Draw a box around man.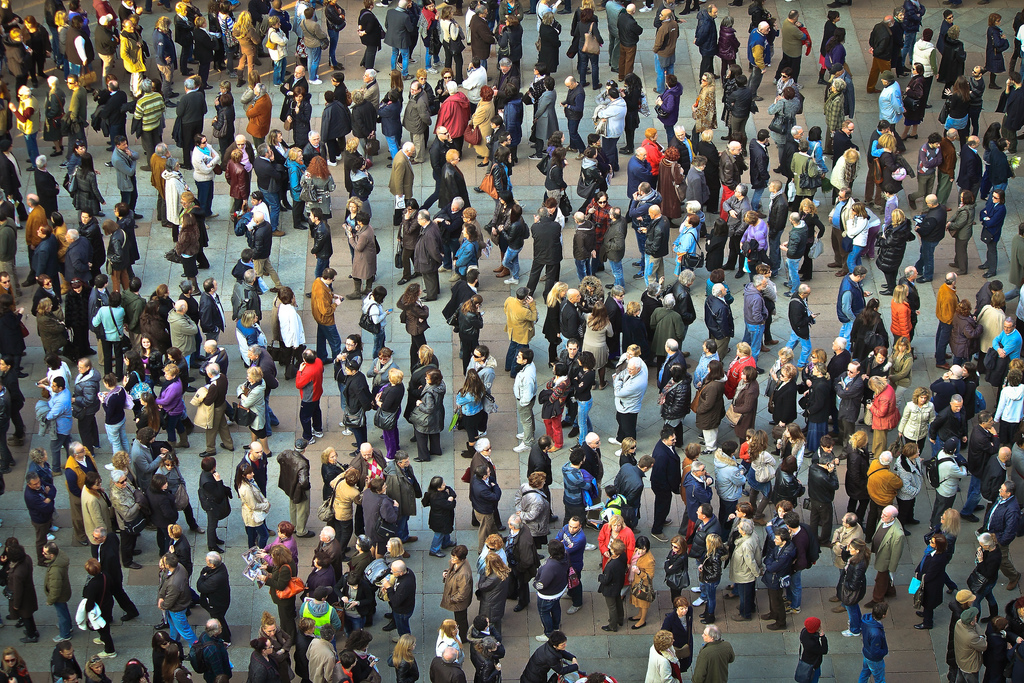
pyautogui.locateOnScreen(156, 0, 172, 14).
